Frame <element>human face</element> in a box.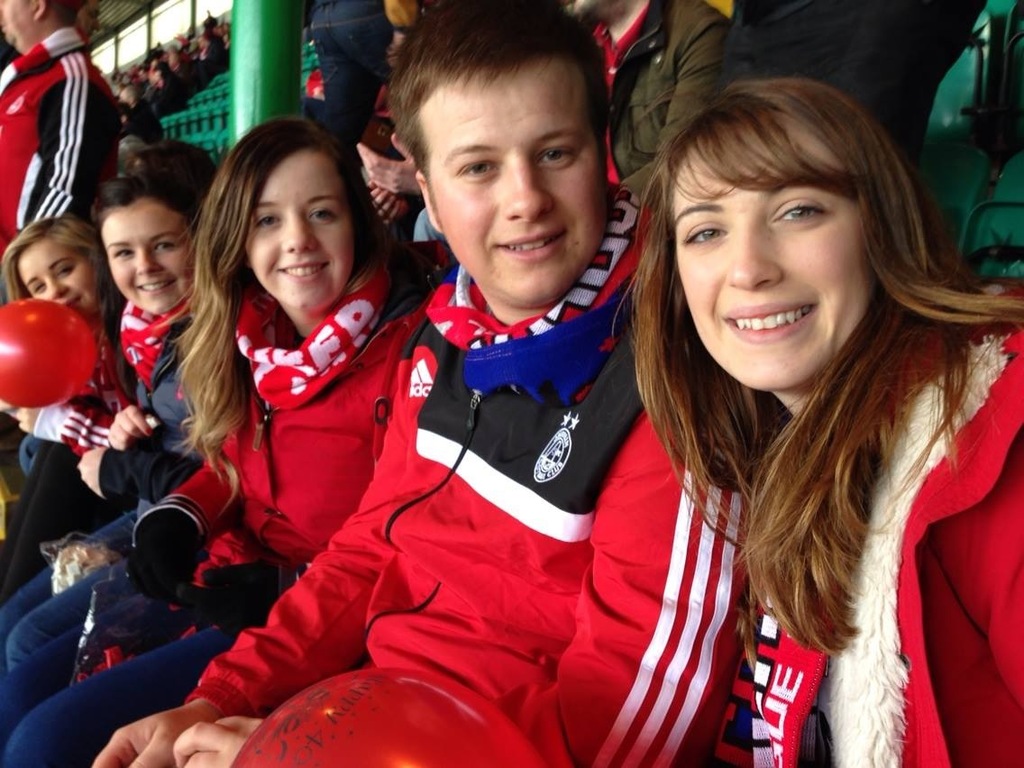
pyautogui.locateOnScreen(427, 70, 604, 310).
